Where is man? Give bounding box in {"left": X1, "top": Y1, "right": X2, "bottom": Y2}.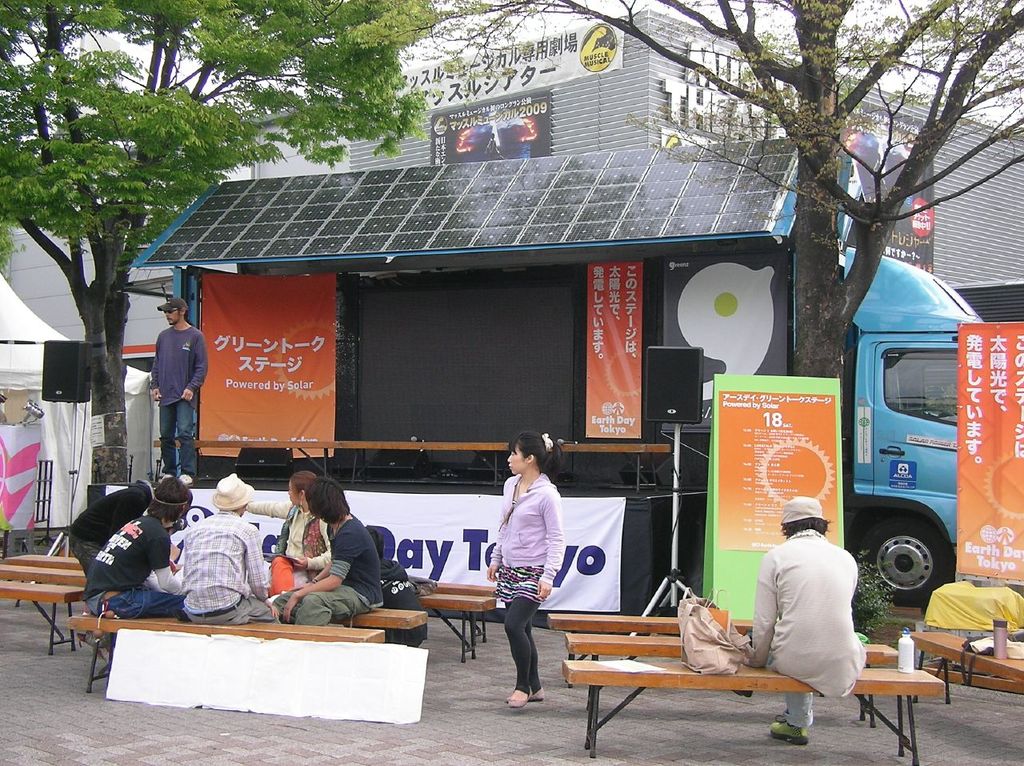
{"left": 270, "top": 477, "right": 383, "bottom": 628}.
